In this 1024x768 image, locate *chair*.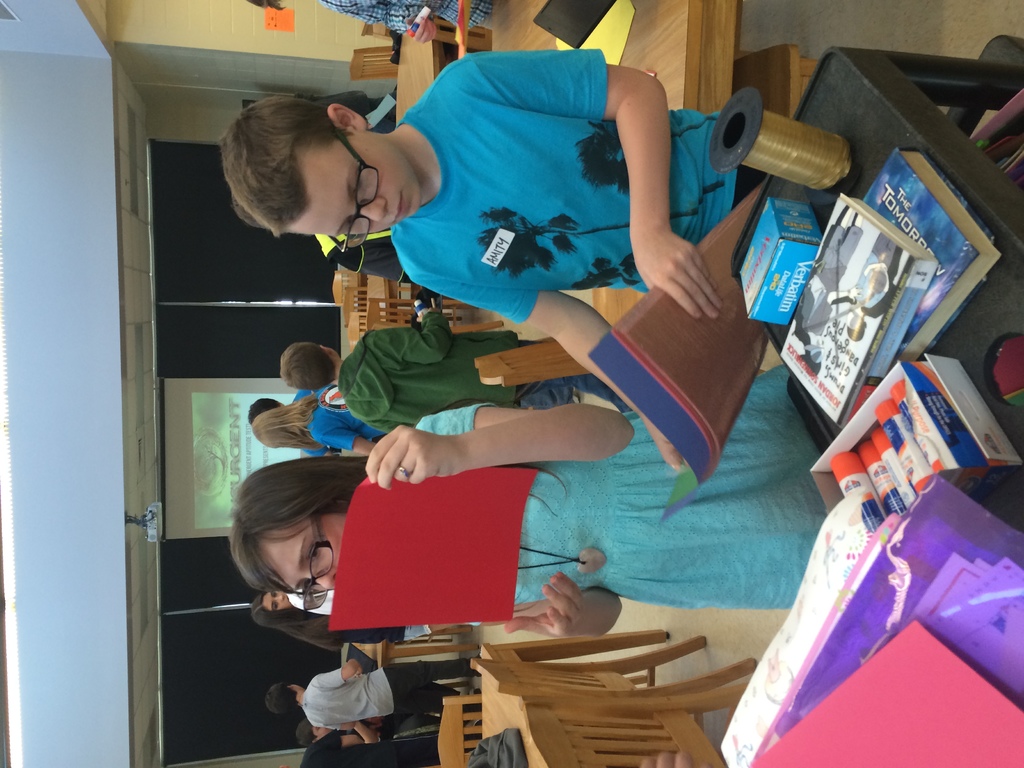
Bounding box: box(439, 696, 486, 767).
